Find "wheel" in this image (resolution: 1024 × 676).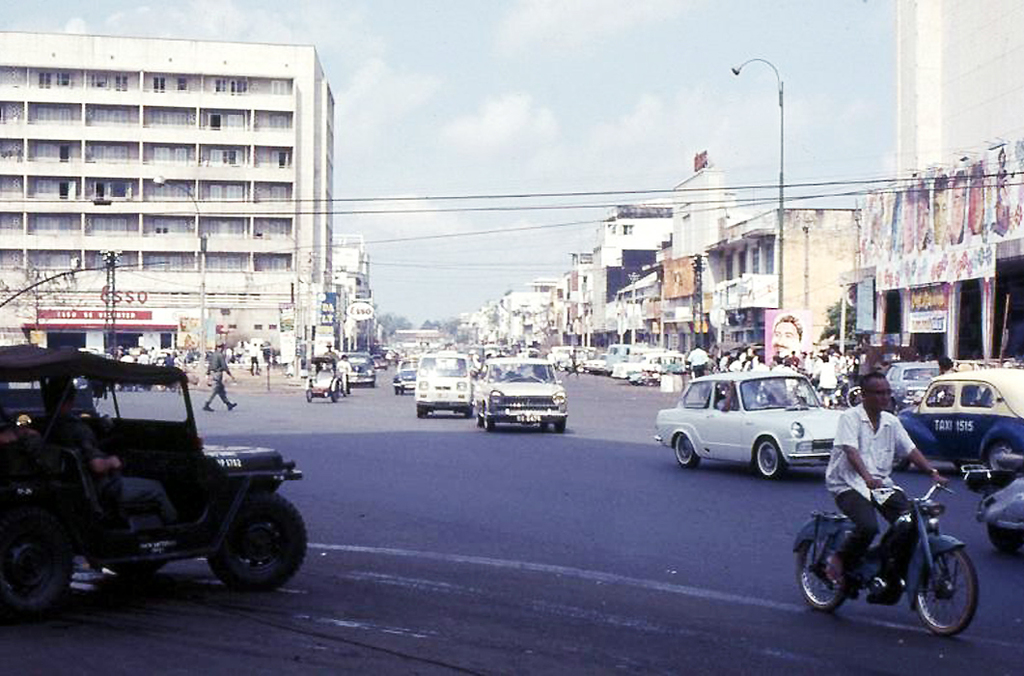
(left=556, top=420, right=565, bottom=435).
